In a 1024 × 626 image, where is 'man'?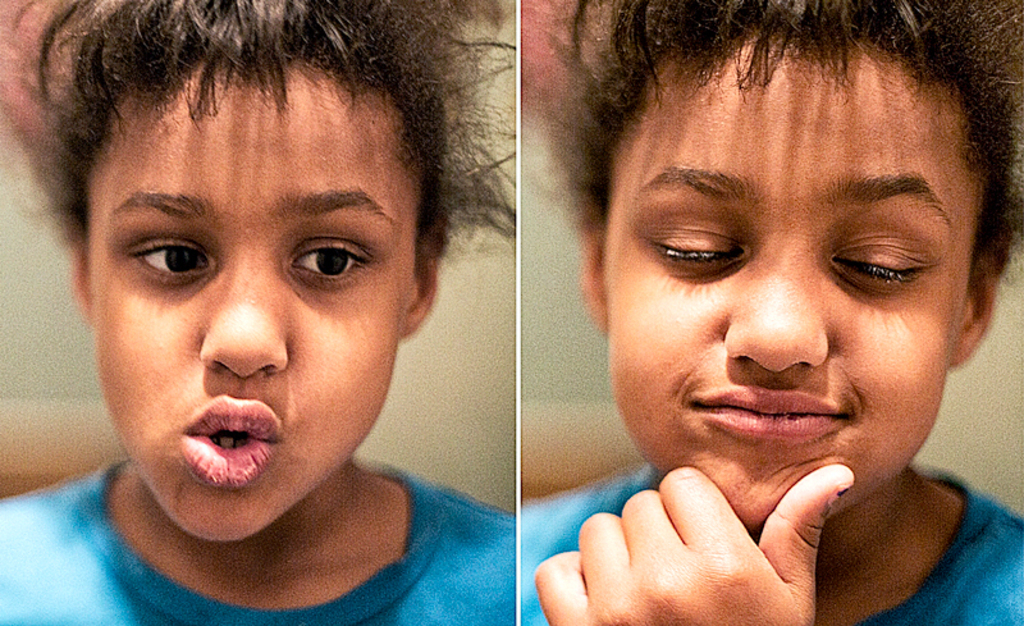
{"left": 475, "top": 15, "right": 1023, "bottom": 621}.
